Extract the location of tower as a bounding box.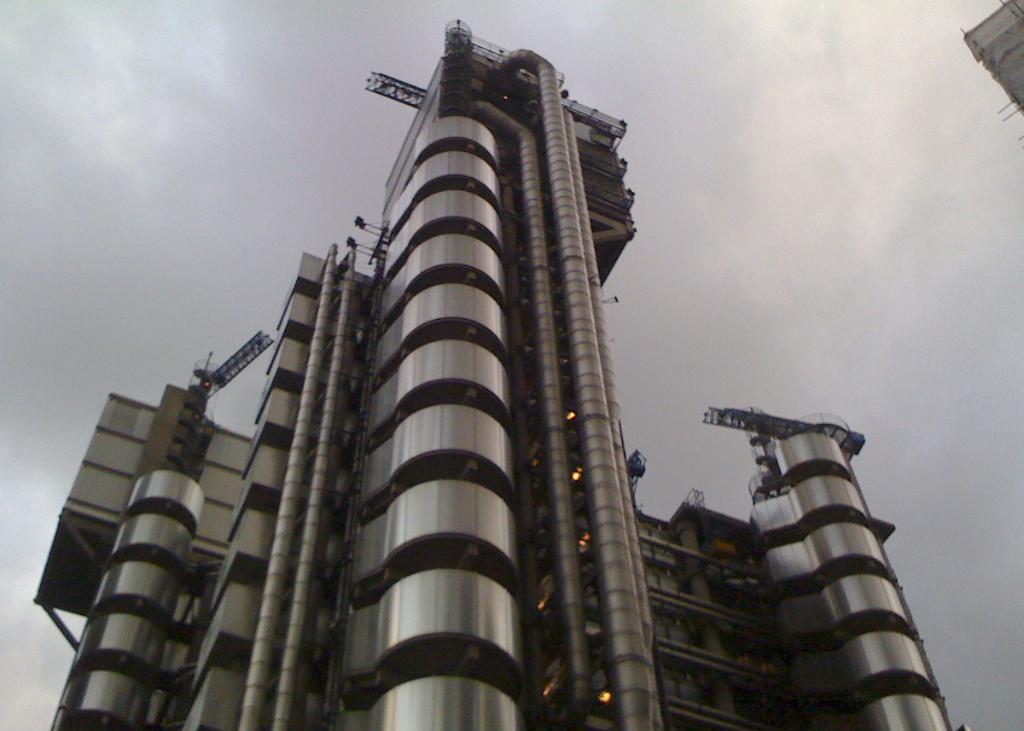
269:1:667:725.
